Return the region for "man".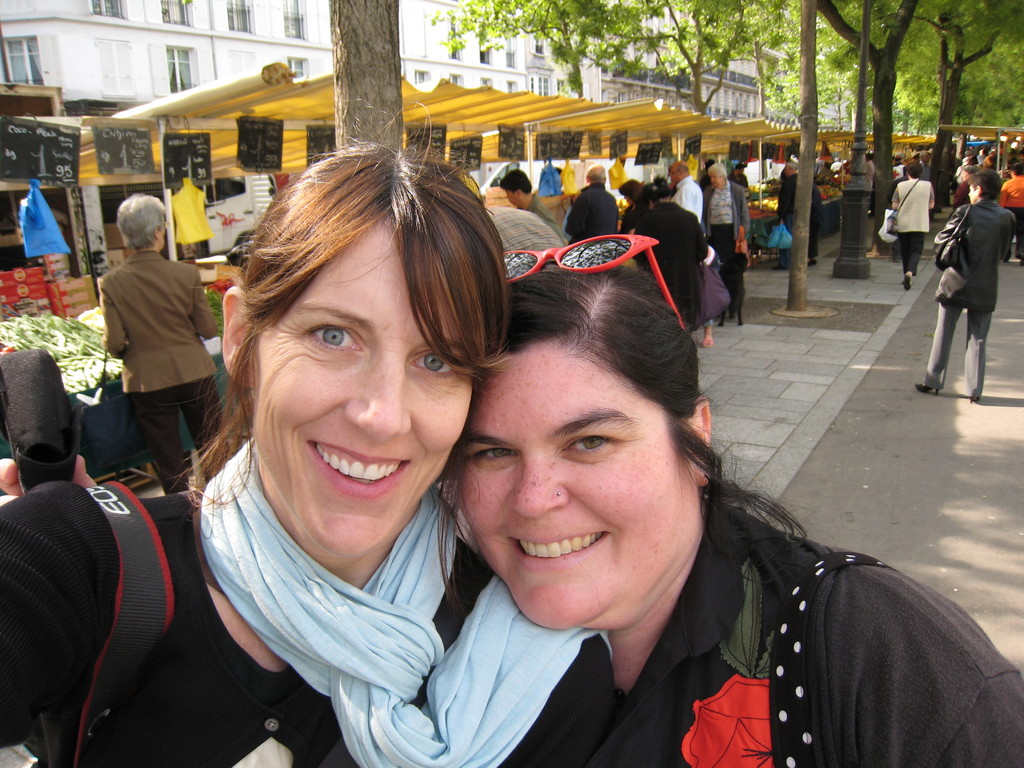
(left=925, top=159, right=1017, bottom=405).
